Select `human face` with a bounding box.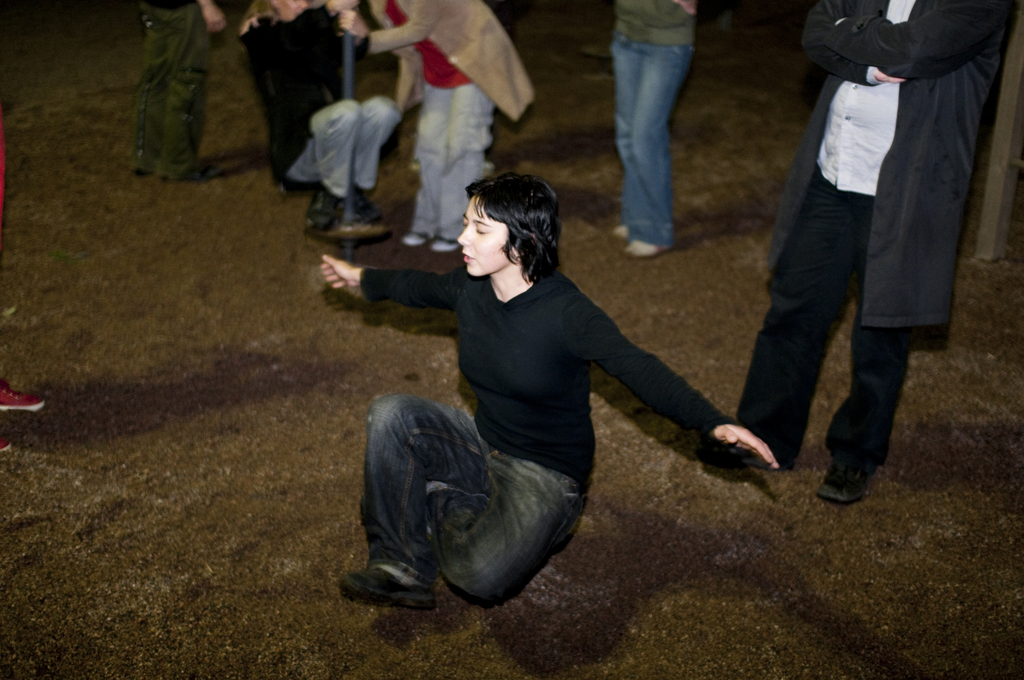
275, 0, 312, 21.
